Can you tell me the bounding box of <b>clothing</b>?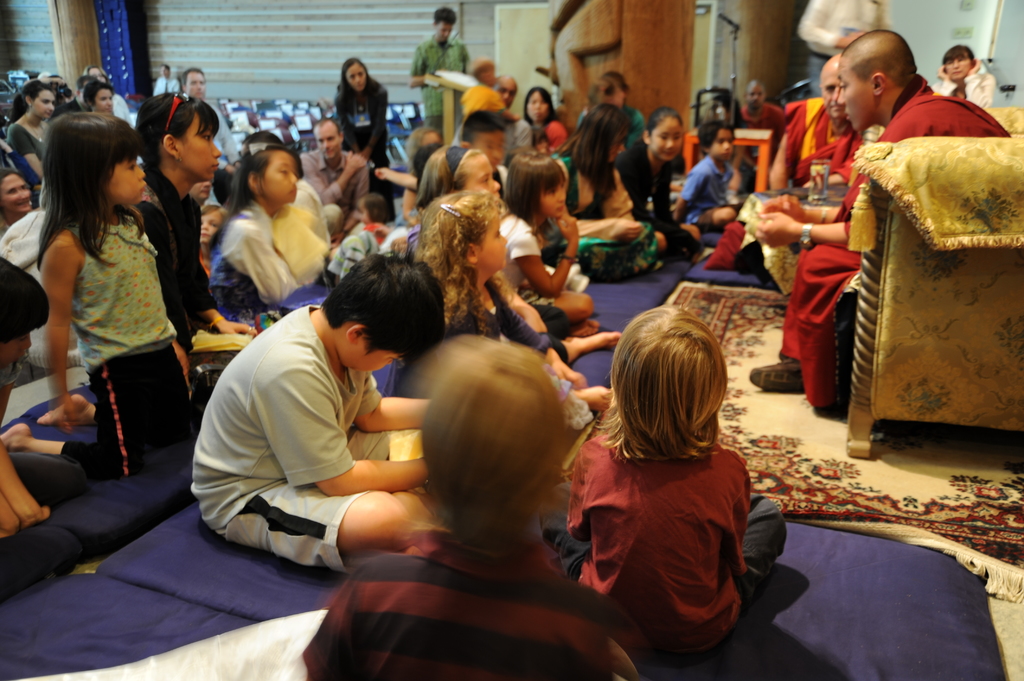
select_region(929, 57, 997, 113).
